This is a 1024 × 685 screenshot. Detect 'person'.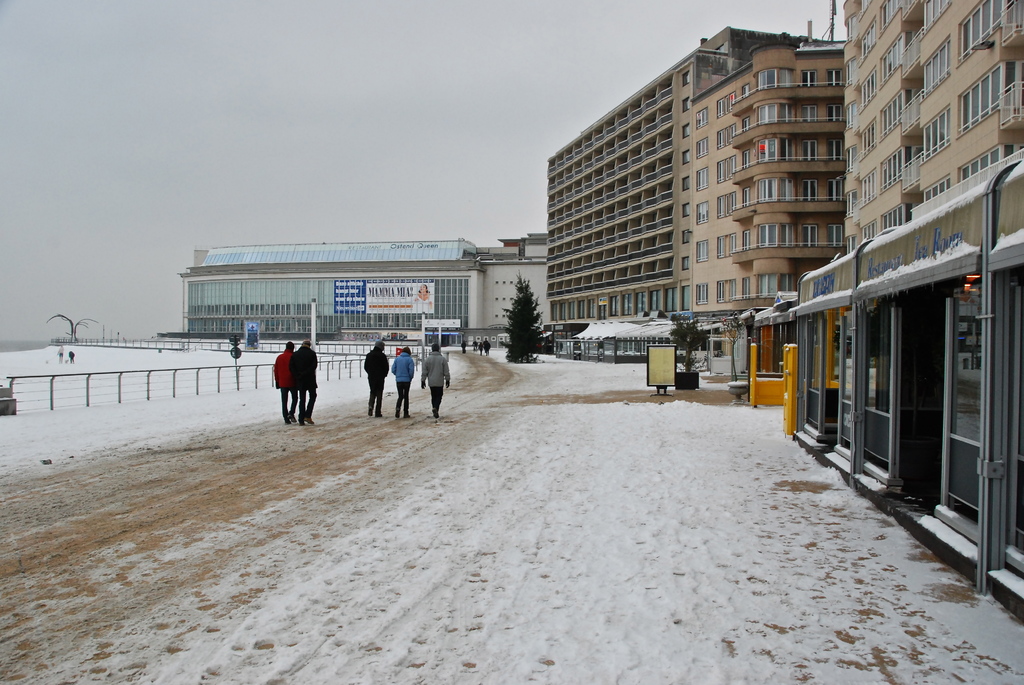
280/335/323/429.
